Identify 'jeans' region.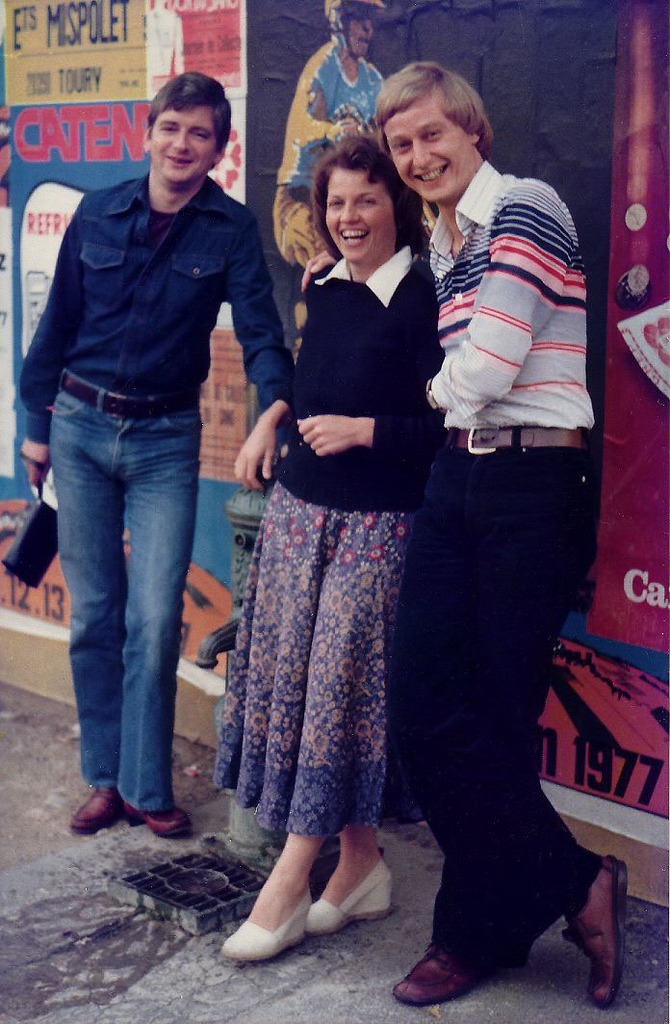
Region: region(32, 375, 218, 846).
